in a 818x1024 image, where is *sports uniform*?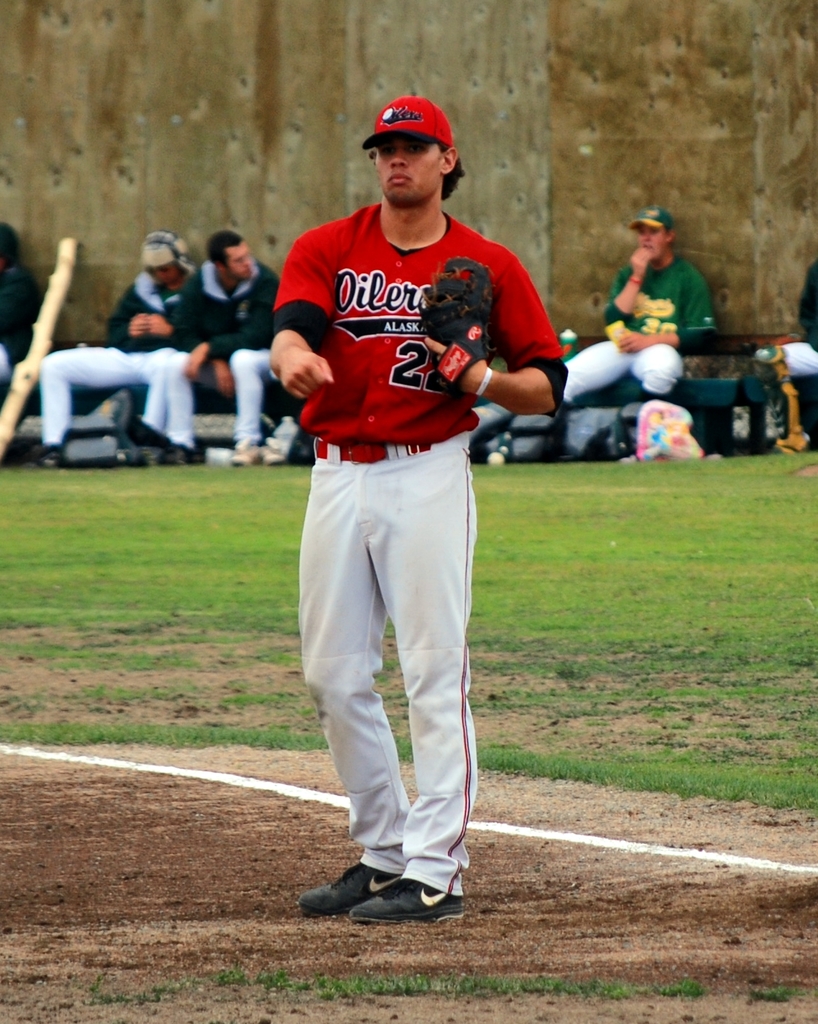
locate(37, 232, 195, 466).
